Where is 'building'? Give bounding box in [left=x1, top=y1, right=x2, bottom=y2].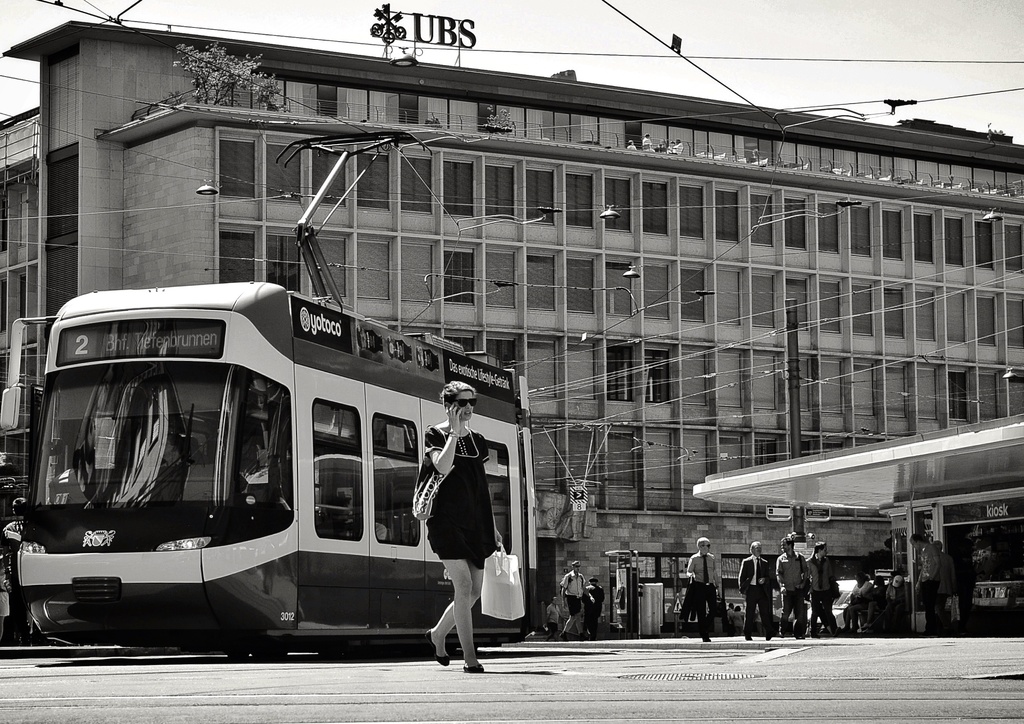
[left=0, top=15, right=1023, bottom=636].
